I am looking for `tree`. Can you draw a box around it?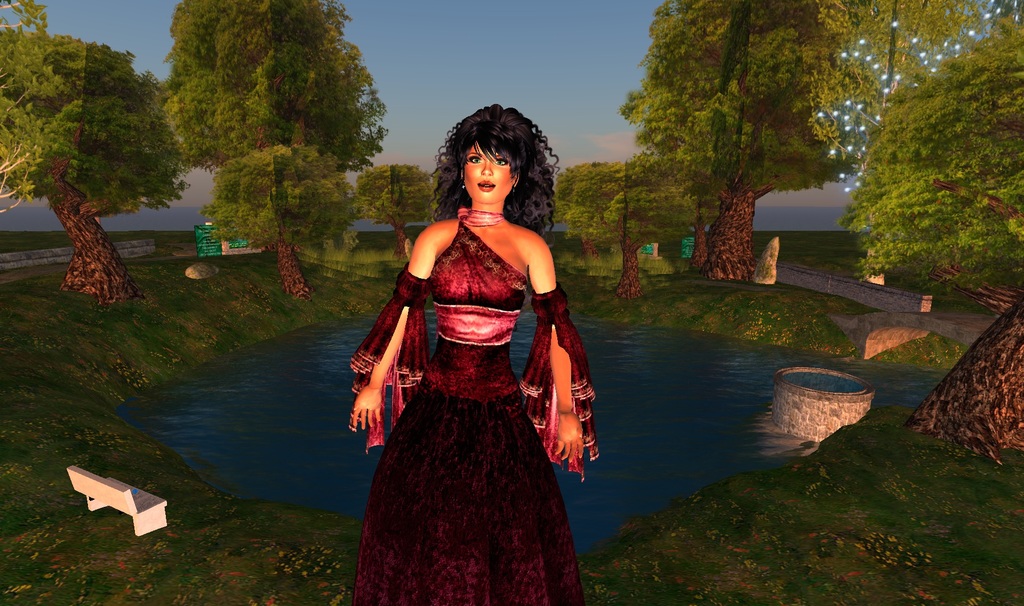
Sure, the bounding box is [x1=173, y1=0, x2=379, y2=313].
